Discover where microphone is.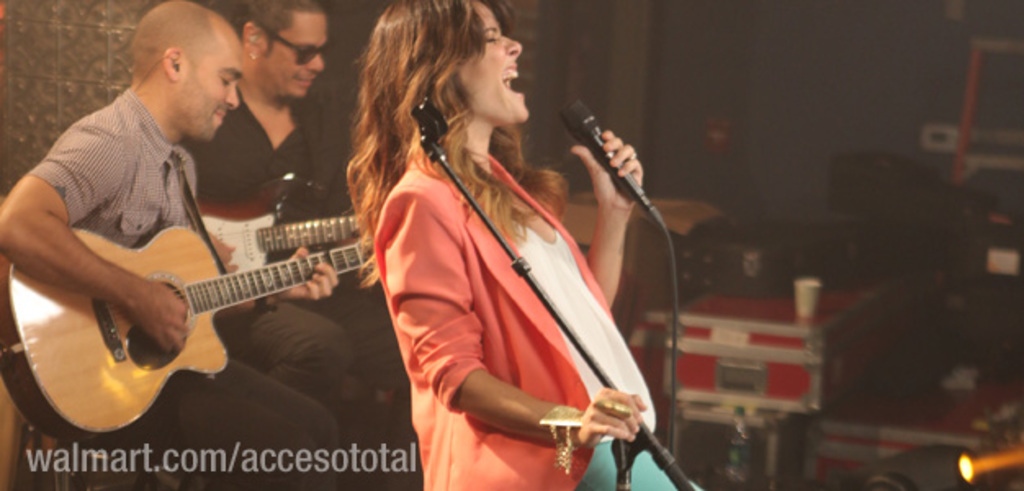
Discovered at 563,108,664,250.
